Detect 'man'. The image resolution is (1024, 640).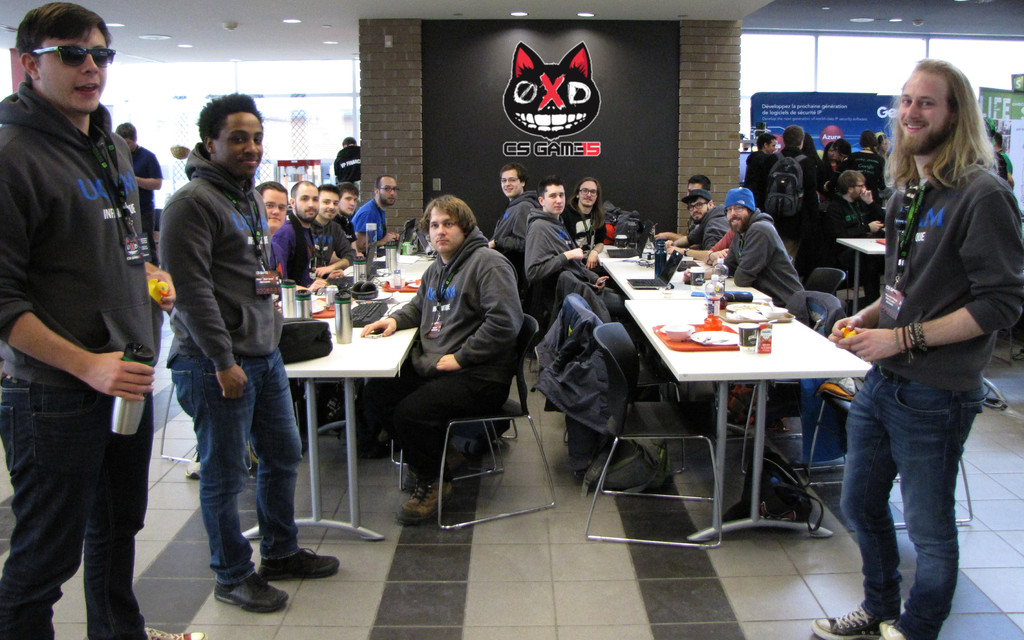
pyautogui.locateOnScreen(336, 134, 365, 188).
